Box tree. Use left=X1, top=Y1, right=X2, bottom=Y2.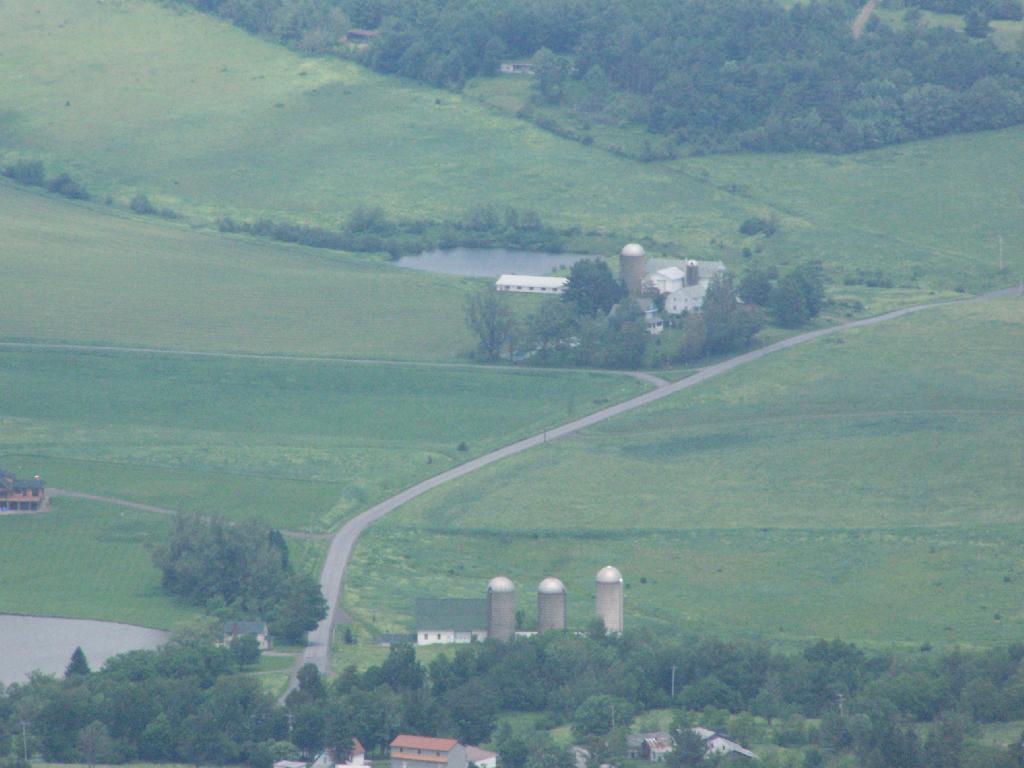
left=688, top=238, right=765, bottom=343.
